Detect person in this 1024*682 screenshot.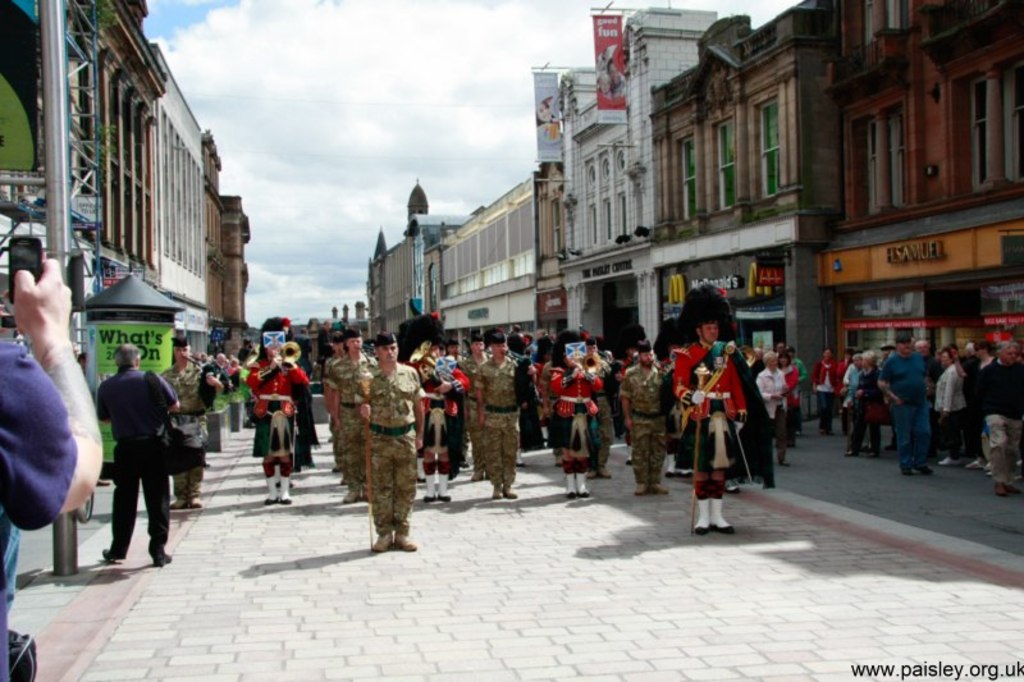
Detection: pyautogui.locateOnScreen(476, 331, 526, 503).
